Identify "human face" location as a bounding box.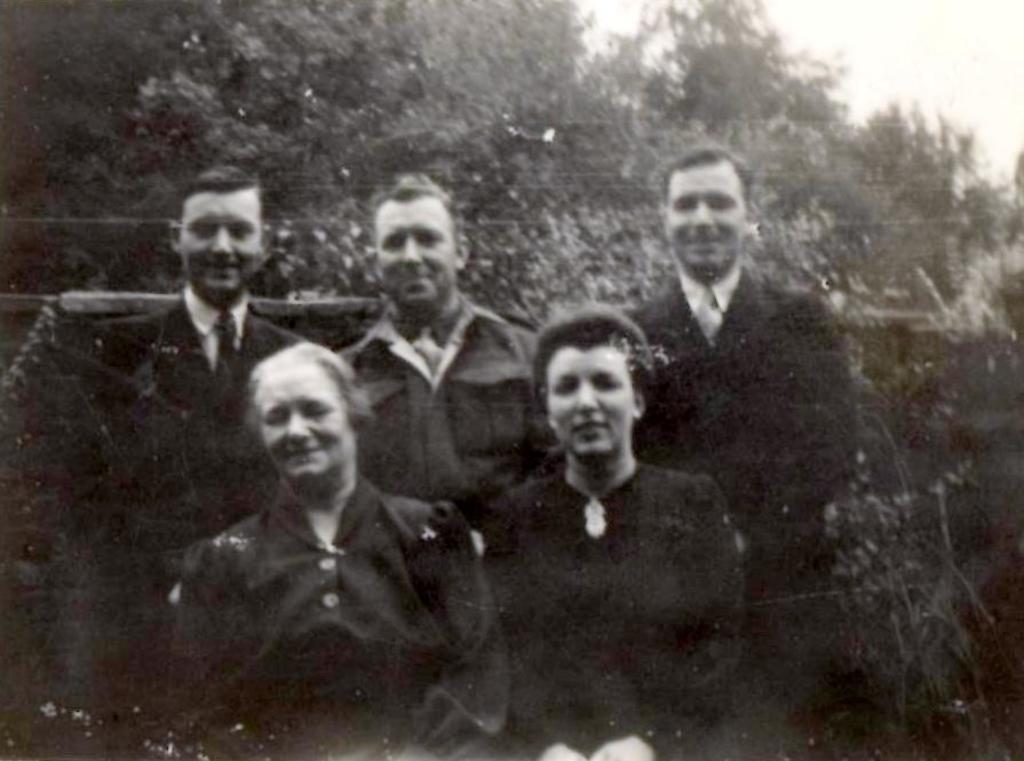
(262, 362, 351, 482).
